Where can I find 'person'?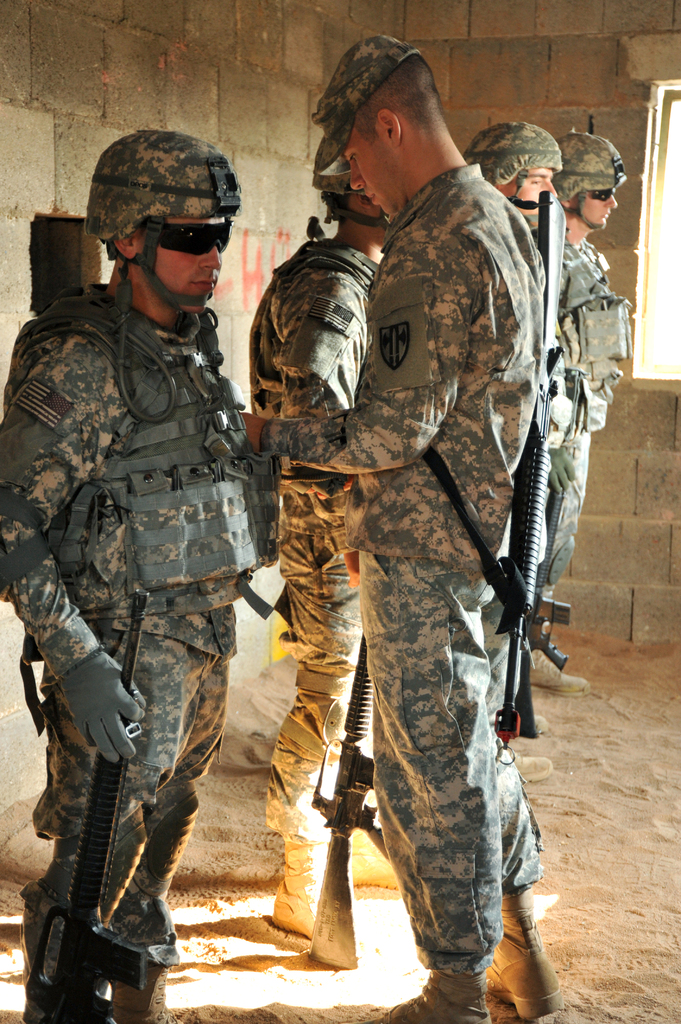
You can find it at l=461, t=125, r=566, b=786.
